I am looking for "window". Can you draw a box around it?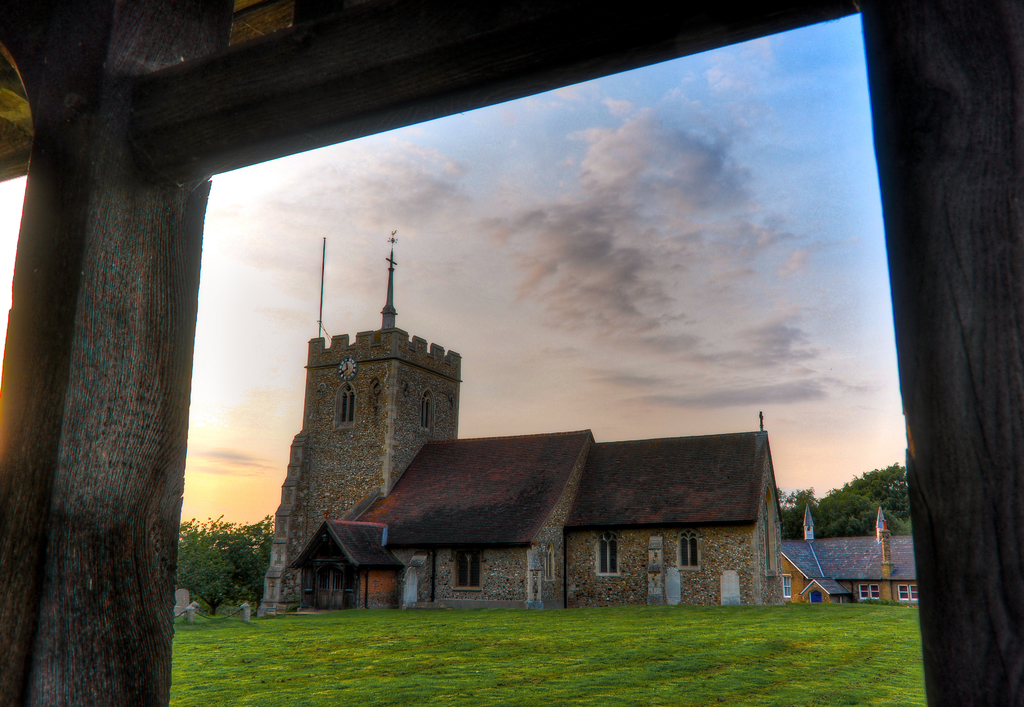
Sure, the bounding box is [594,534,623,578].
